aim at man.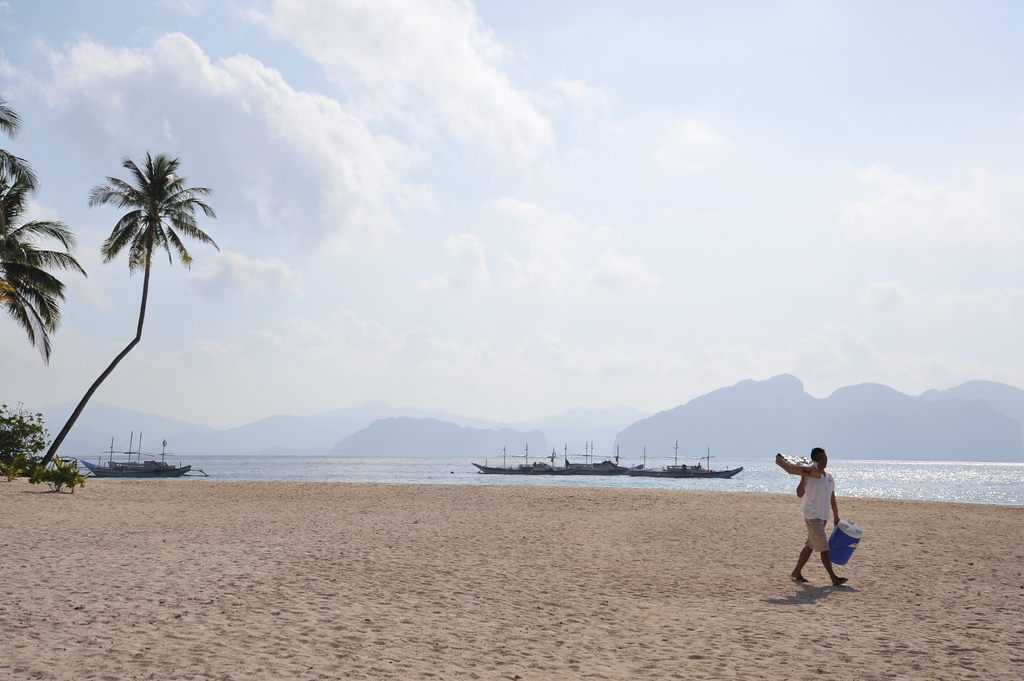
Aimed at bbox=(789, 456, 868, 599).
